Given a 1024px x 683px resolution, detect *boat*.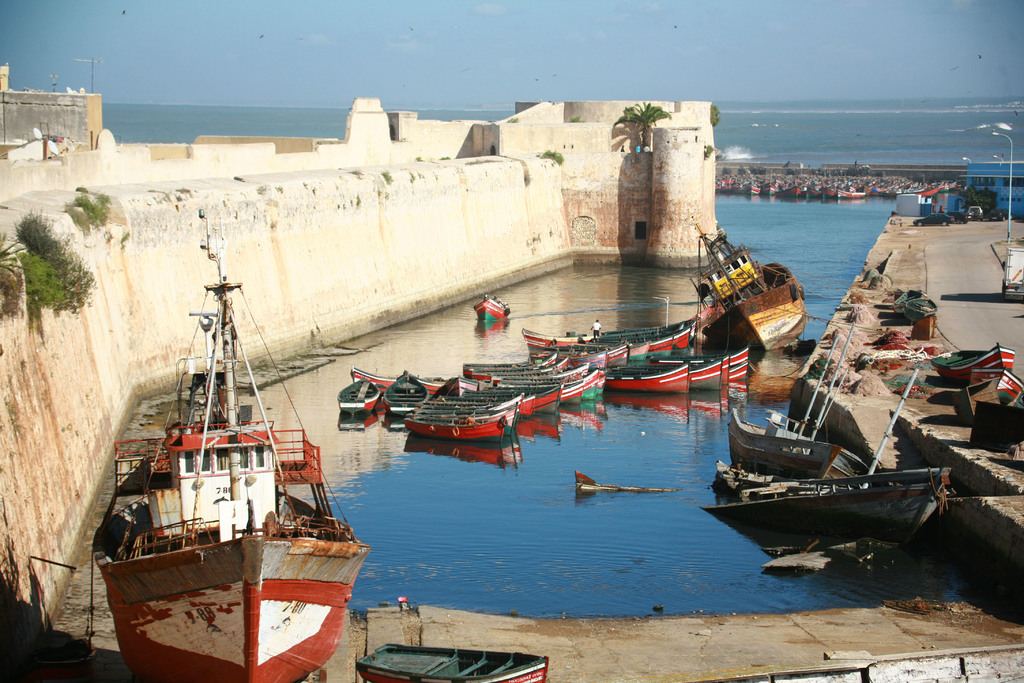
locate(700, 368, 955, 530).
